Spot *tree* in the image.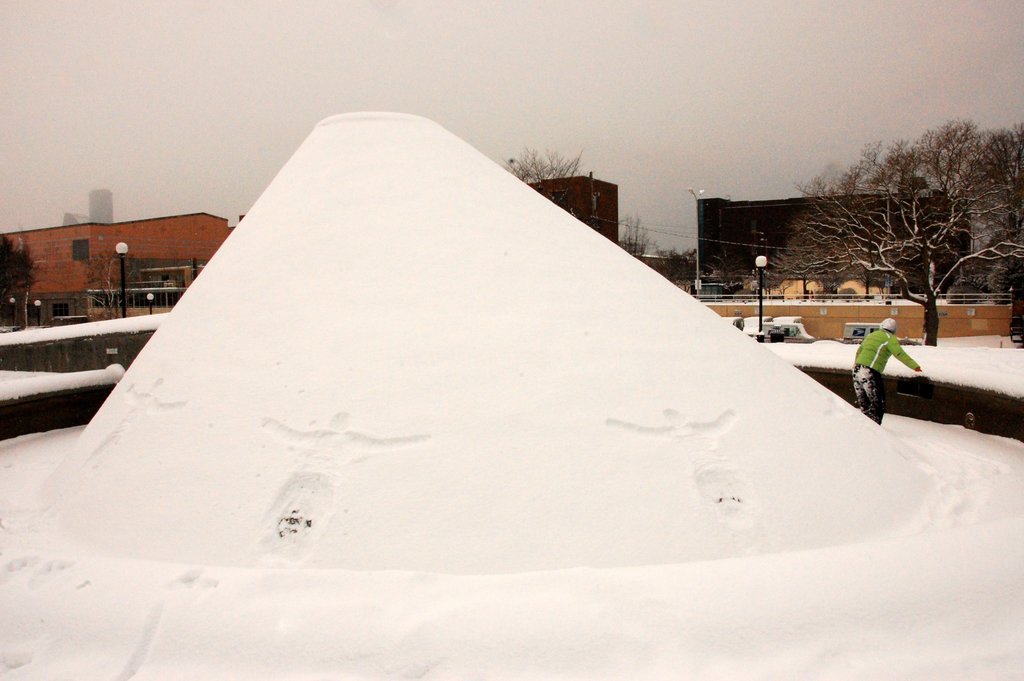
*tree* found at 668/250/695/295.
